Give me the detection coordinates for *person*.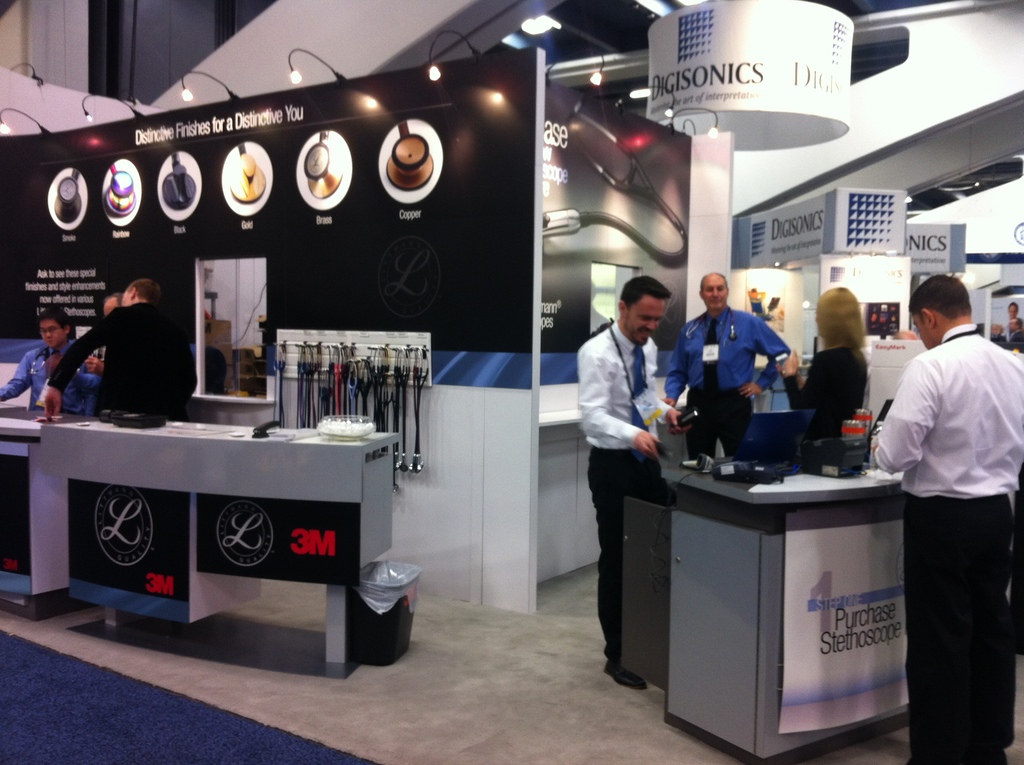
left=579, top=275, right=681, bottom=692.
